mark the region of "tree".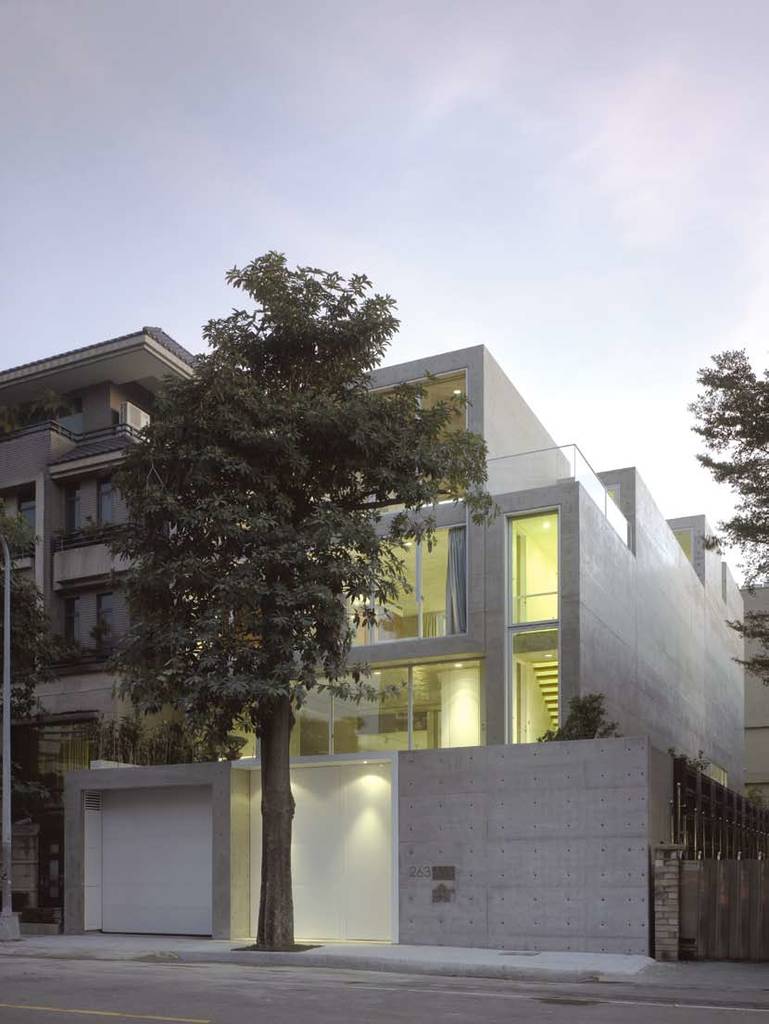
Region: <bbox>101, 248, 497, 947</bbox>.
